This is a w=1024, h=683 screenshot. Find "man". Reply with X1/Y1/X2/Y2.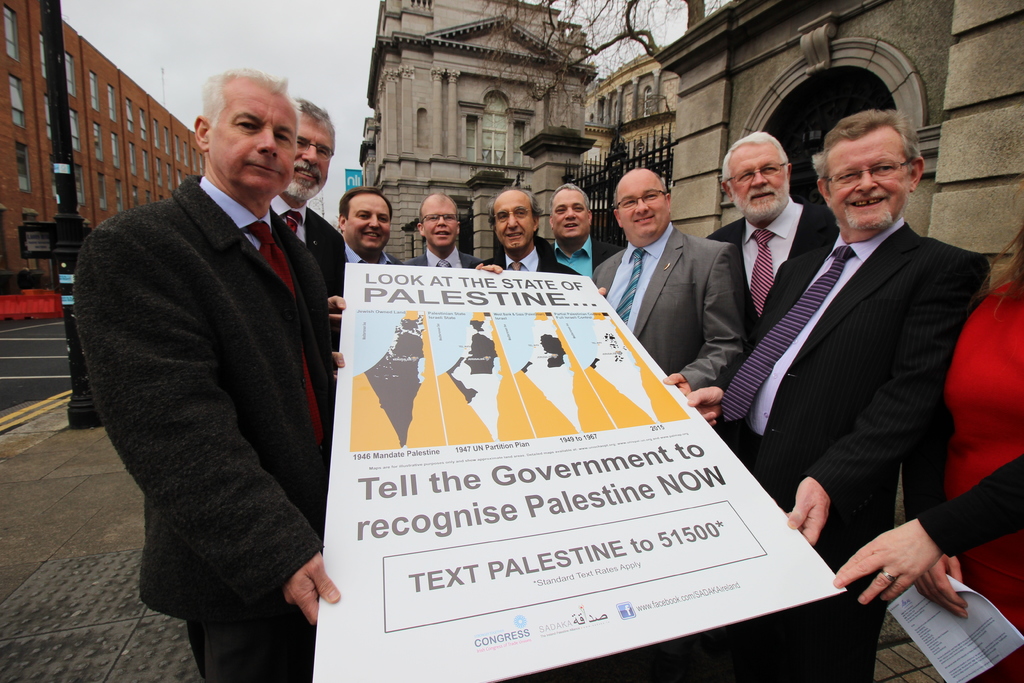
702/129/838/357.
